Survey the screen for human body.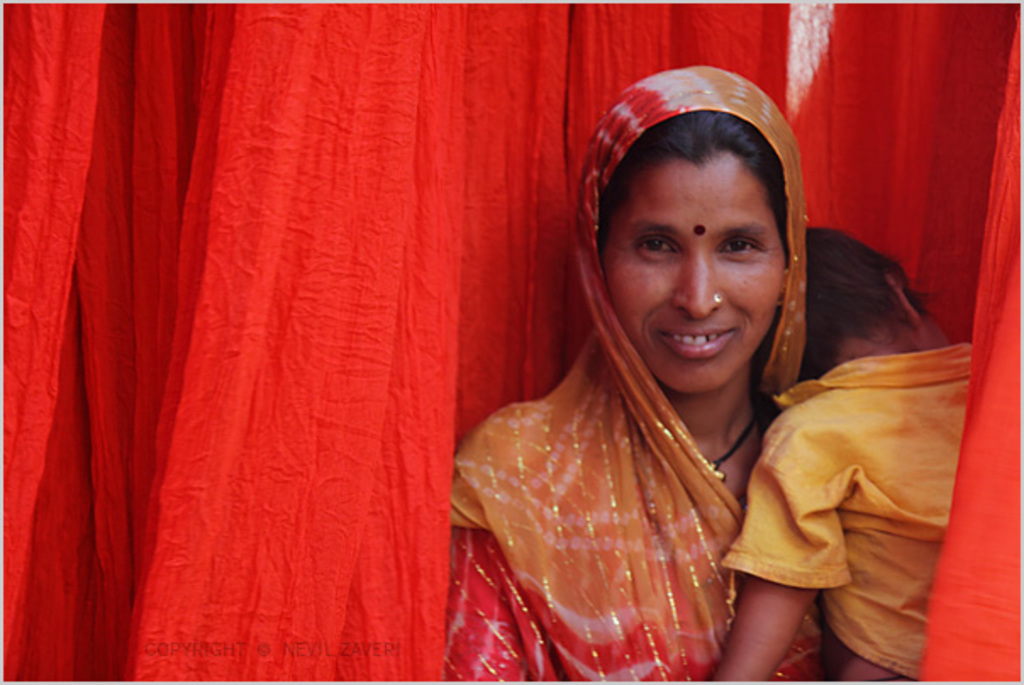
Survey found: crop(709, 336, 982, 683).
